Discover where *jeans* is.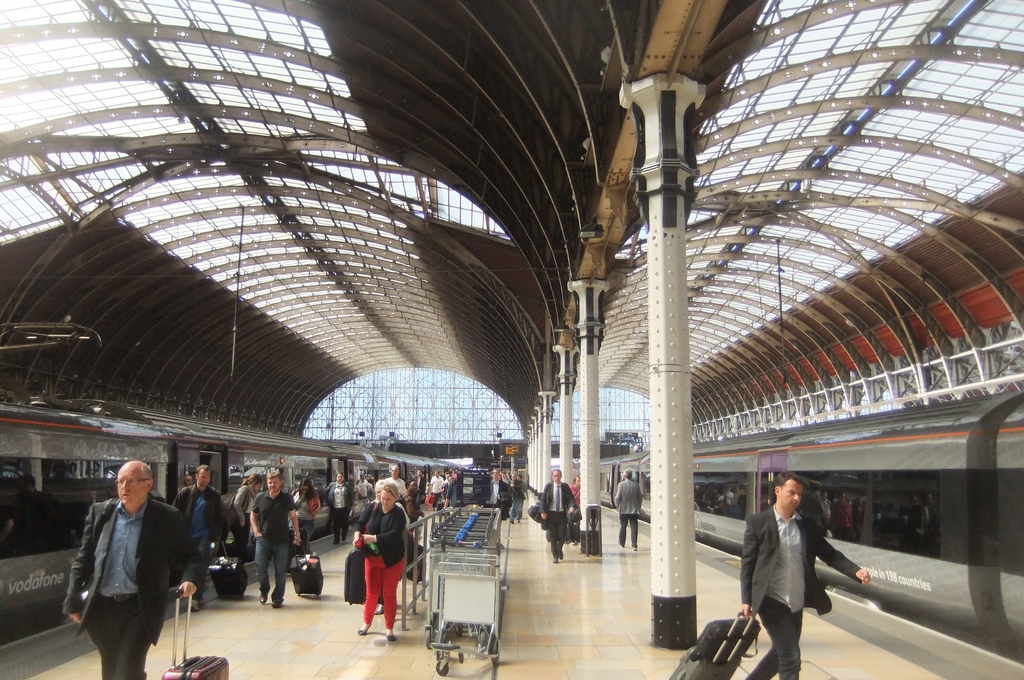
Discovered at box=[257, 539, 289, 601].
